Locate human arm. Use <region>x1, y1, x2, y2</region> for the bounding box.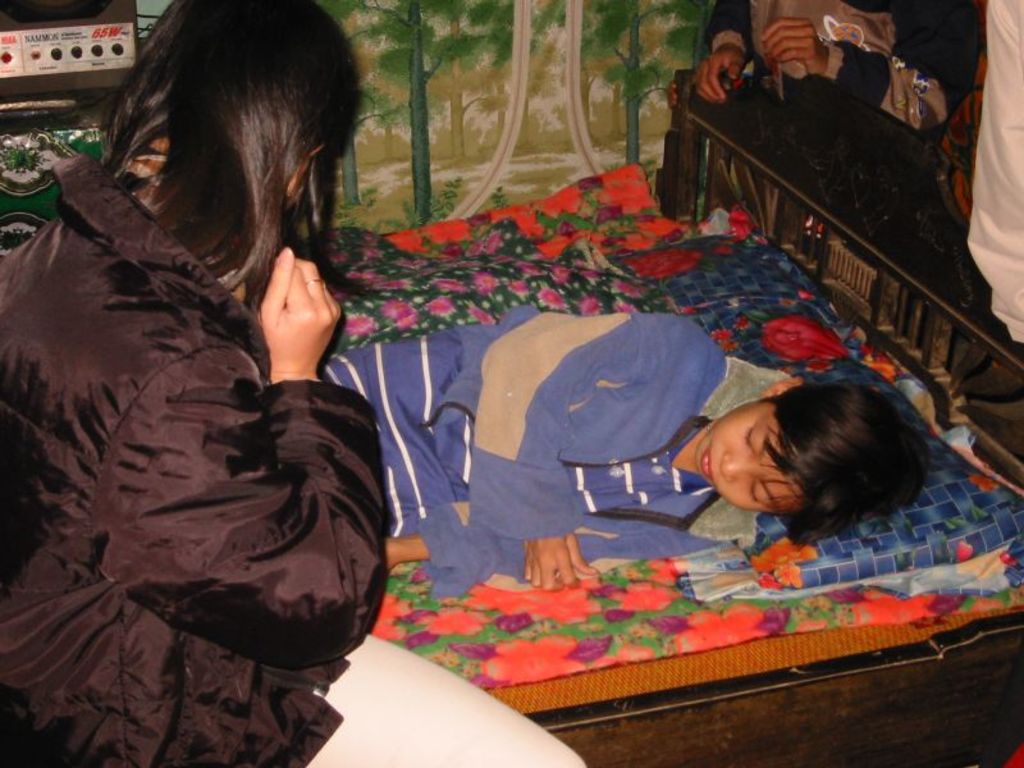
<region>484, 303, 704, 590</region>.
